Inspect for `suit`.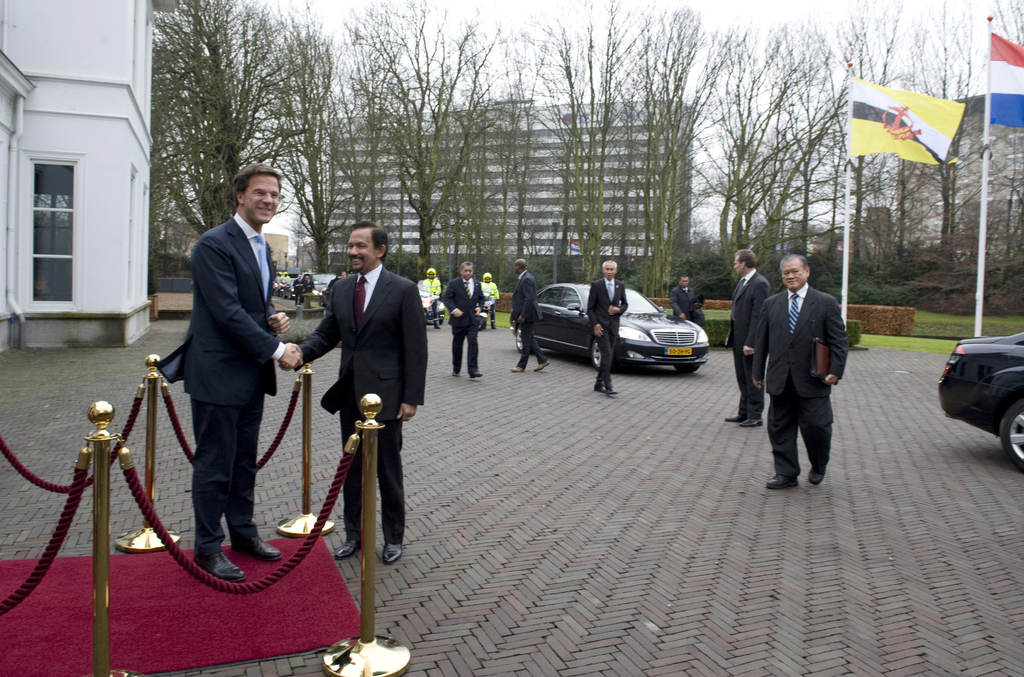
Inspection: bbox=[511, 268, 548, 368].
